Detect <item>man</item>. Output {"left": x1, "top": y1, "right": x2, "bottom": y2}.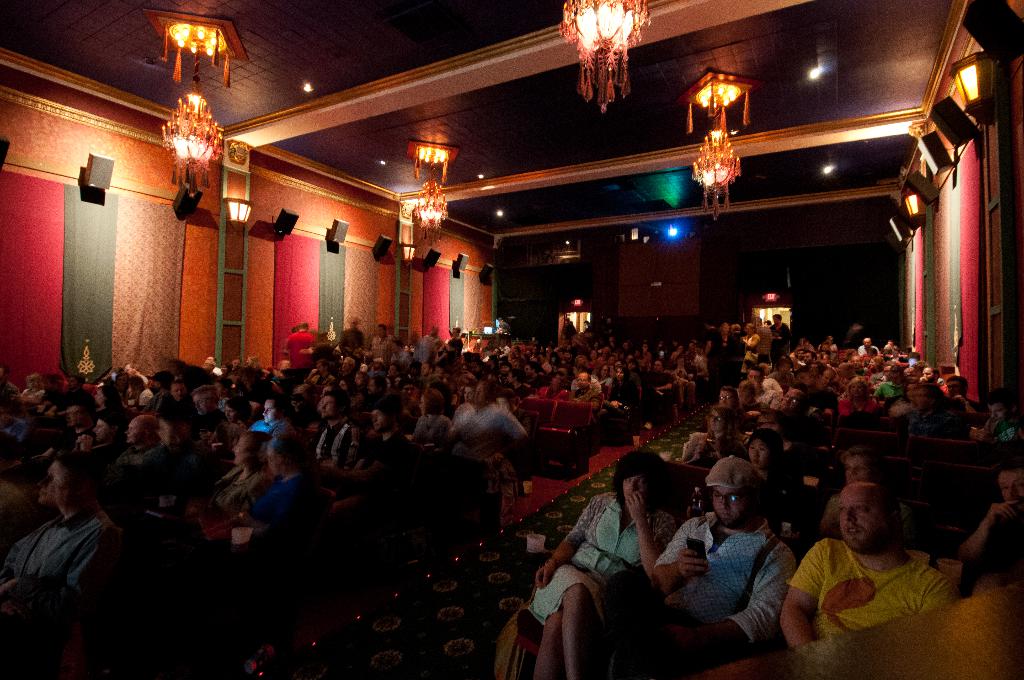
{"left": 445, "top": 376, "right": 526, "bottom": 467}.
